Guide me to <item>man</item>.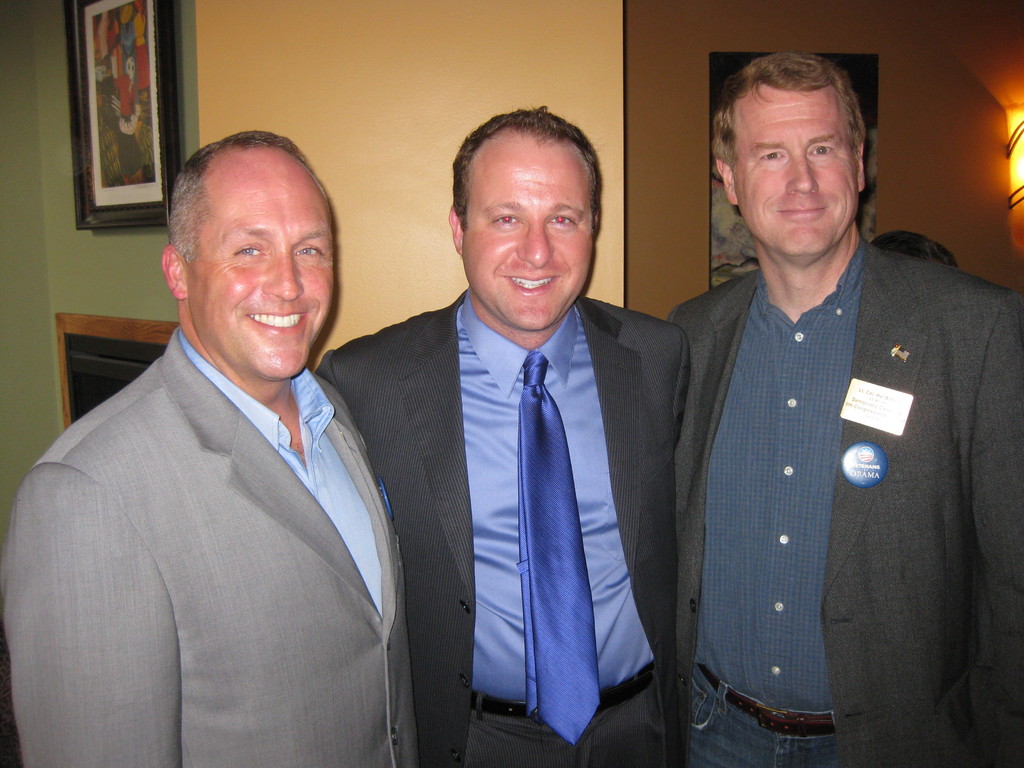
Guidance: <region>310, 100, 686, 767</region>.
